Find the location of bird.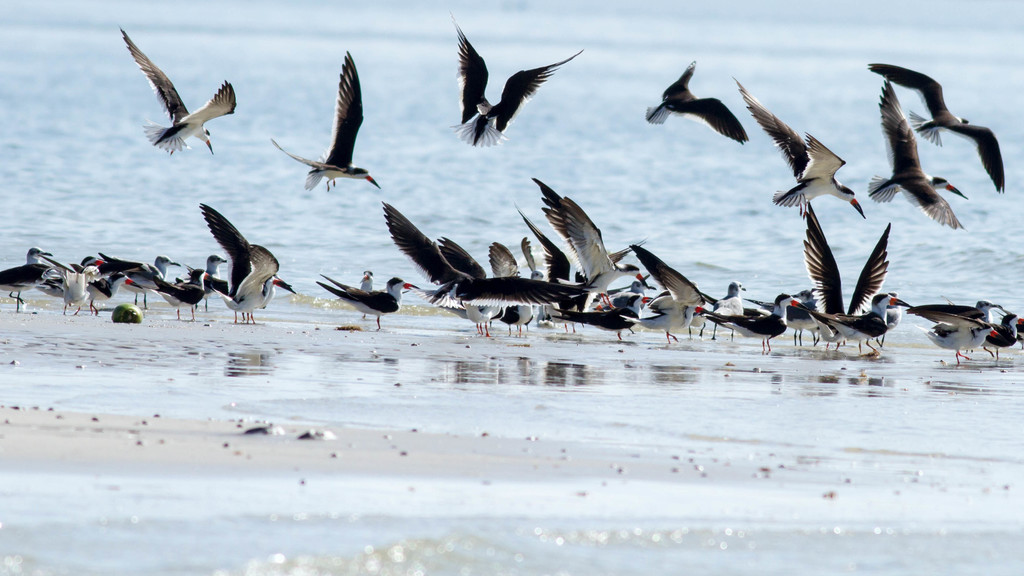
Location: 903/293/1004/326.
